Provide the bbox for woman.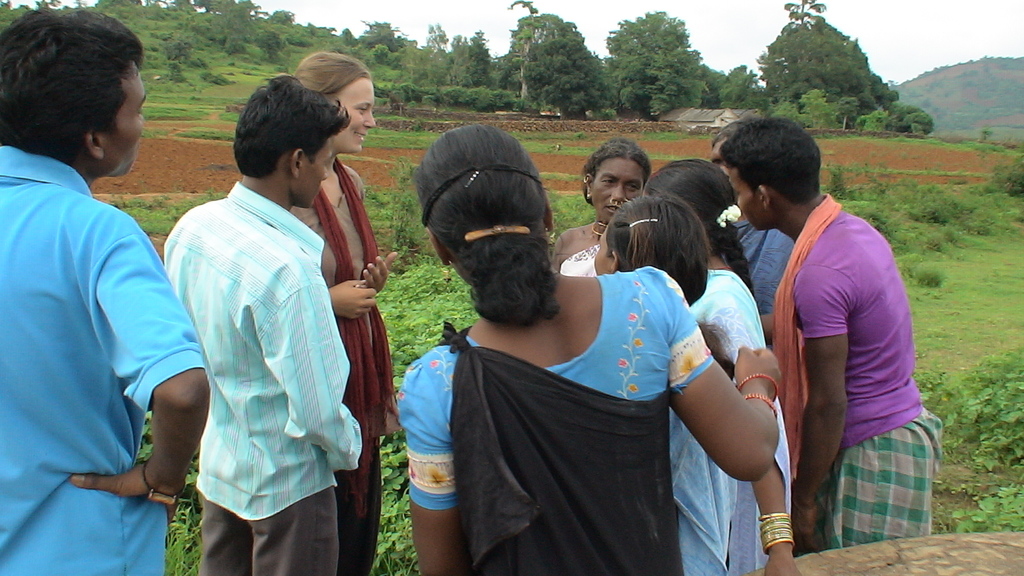
left=396, top=124, right=783, bottom=571.
